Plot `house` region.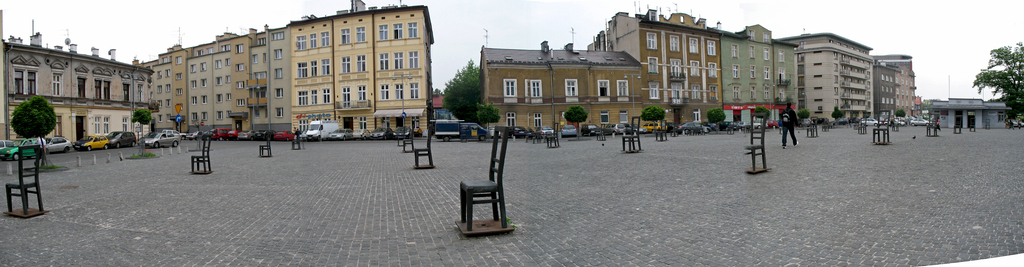
Plotted at [left=144, top=0, right=437, bottom=142].
